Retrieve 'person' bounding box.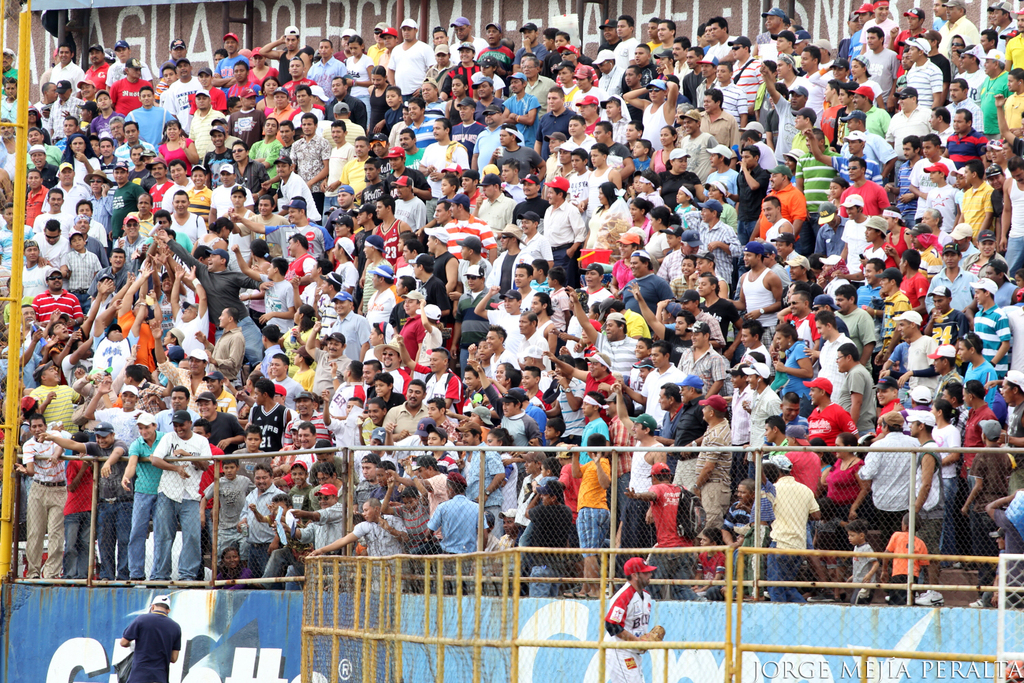
Bounding box: region(37, 421, 128, 583).
